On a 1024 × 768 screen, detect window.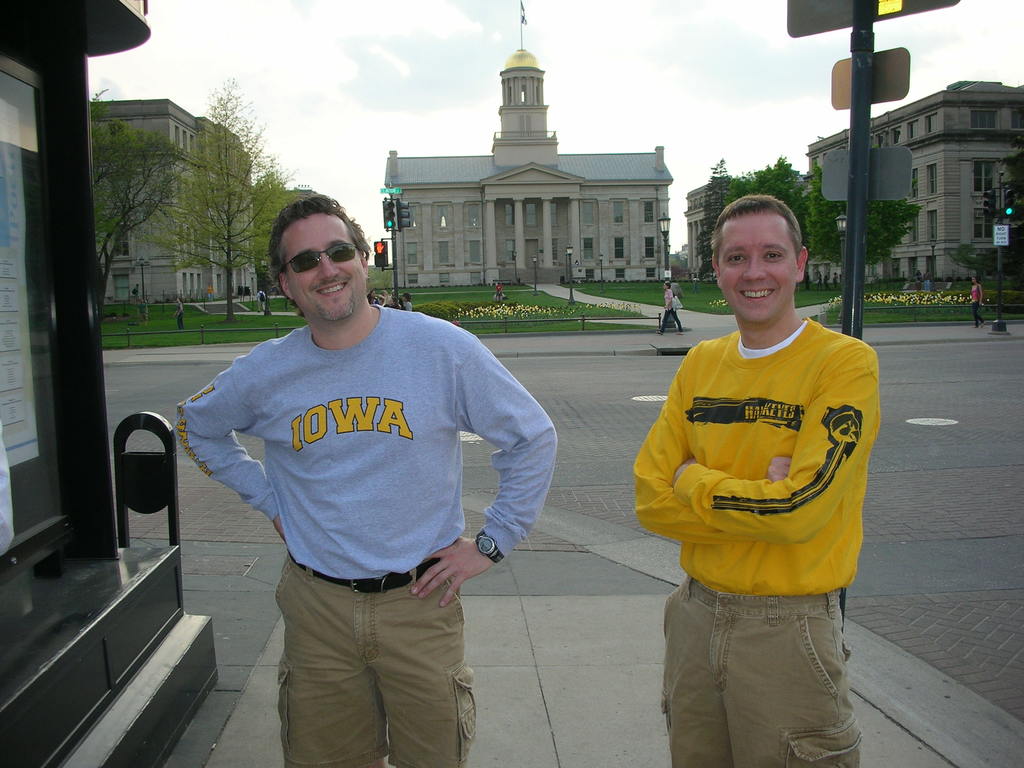
<region>178, 268, 223, 301</region>.
